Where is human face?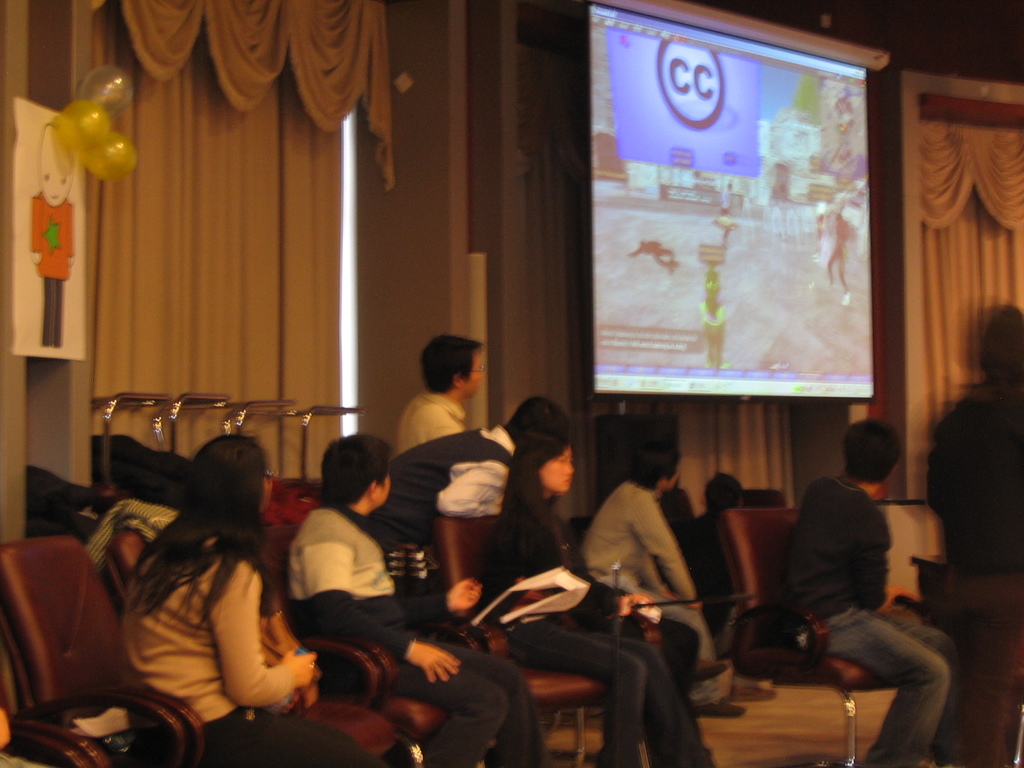
bbox=[259, 467, 273, 505].
